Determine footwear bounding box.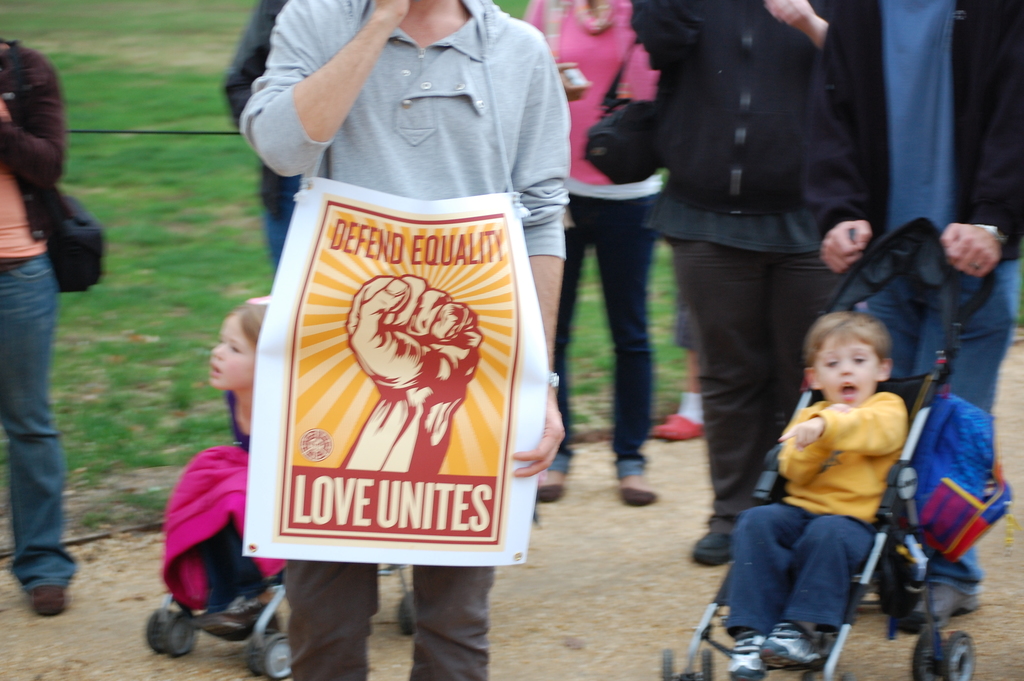
Determined: Rect(909, 583, 981, 629).
